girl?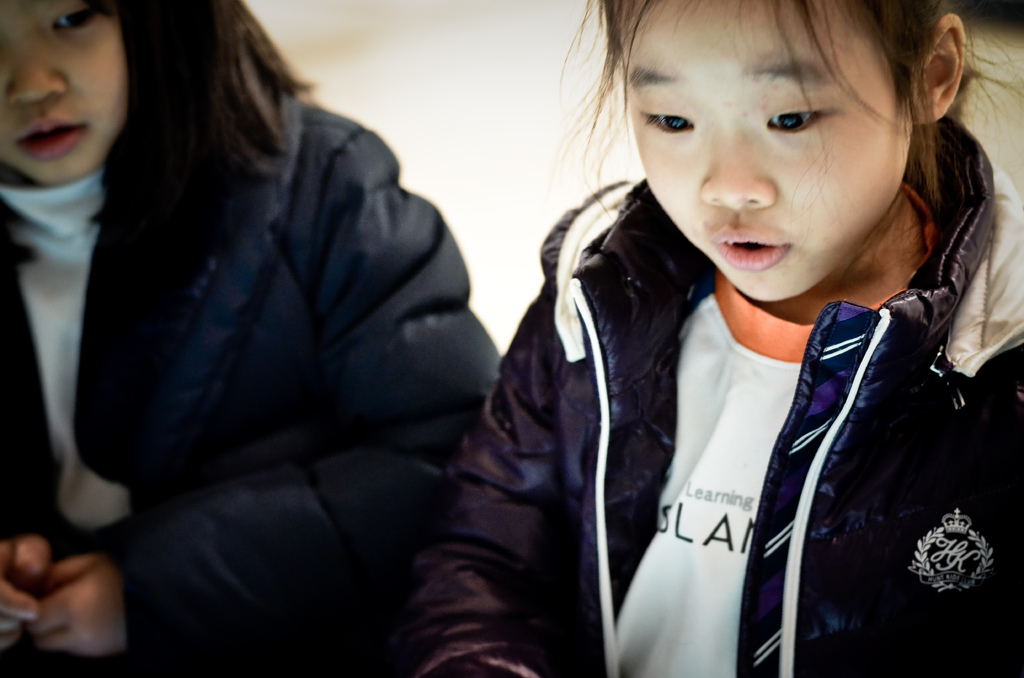
bbox(1, 0, 500, 675)
